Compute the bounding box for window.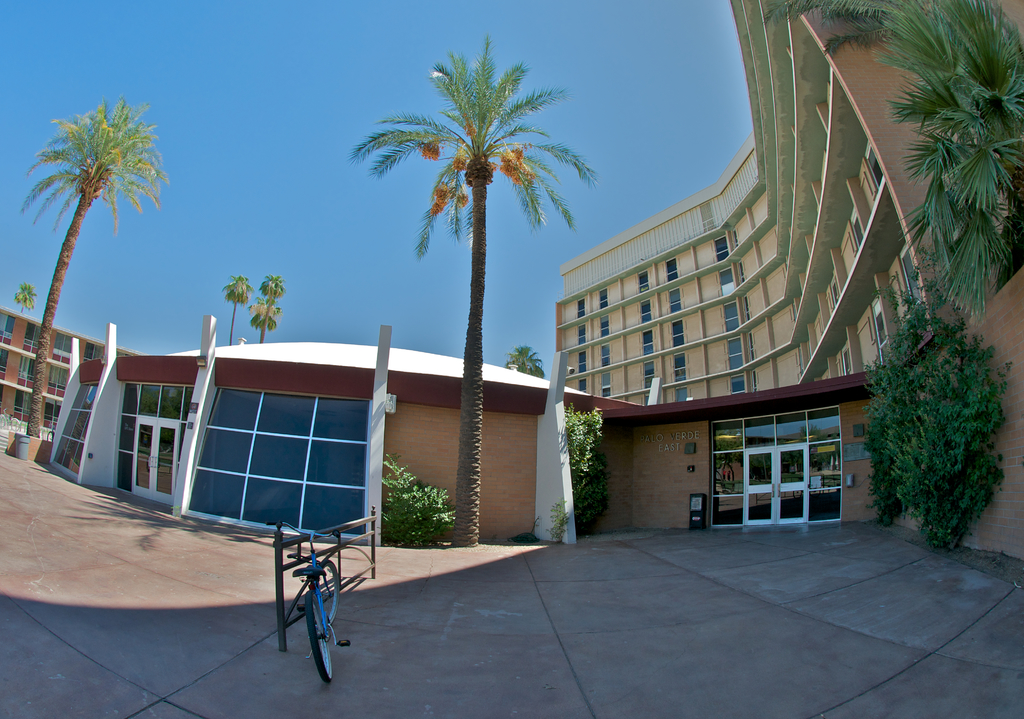
(21, 357, 38, 390).
